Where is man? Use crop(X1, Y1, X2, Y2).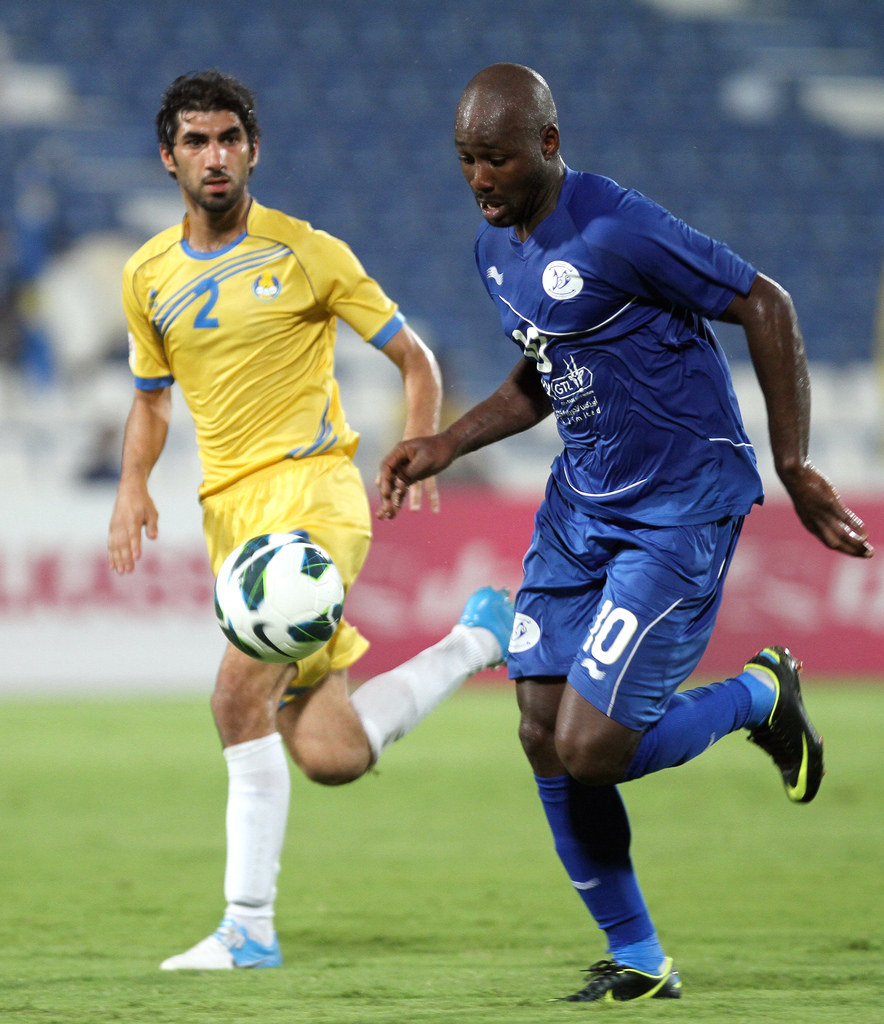
crop(101, 70, 511, 971).
